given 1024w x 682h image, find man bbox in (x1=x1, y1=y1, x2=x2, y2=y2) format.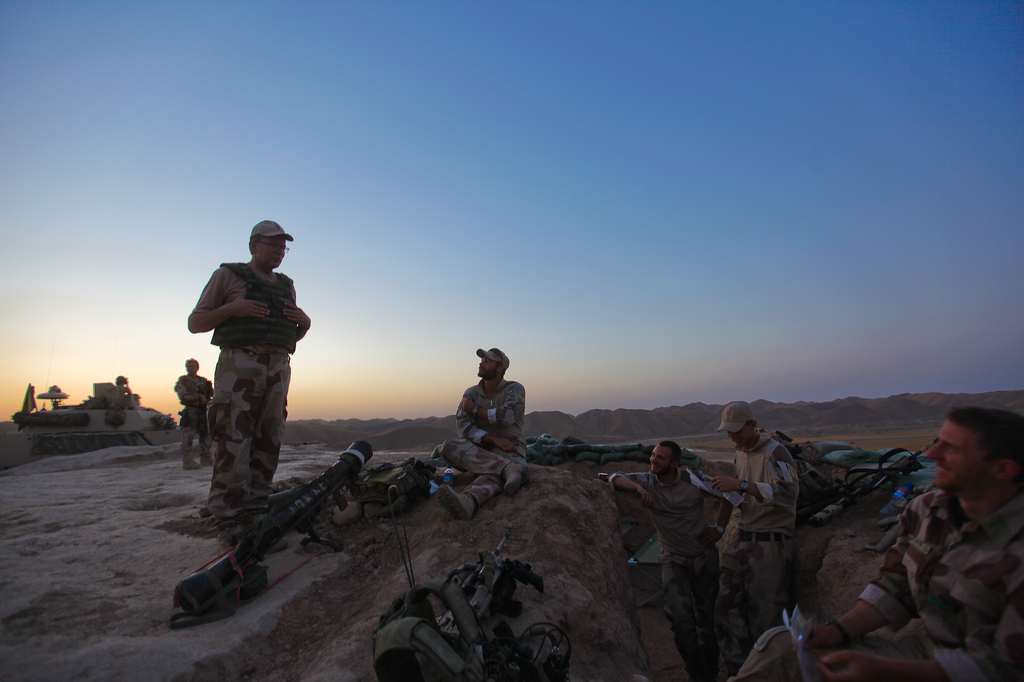
(x1=712, y1=400, x2=801, y2=676).
